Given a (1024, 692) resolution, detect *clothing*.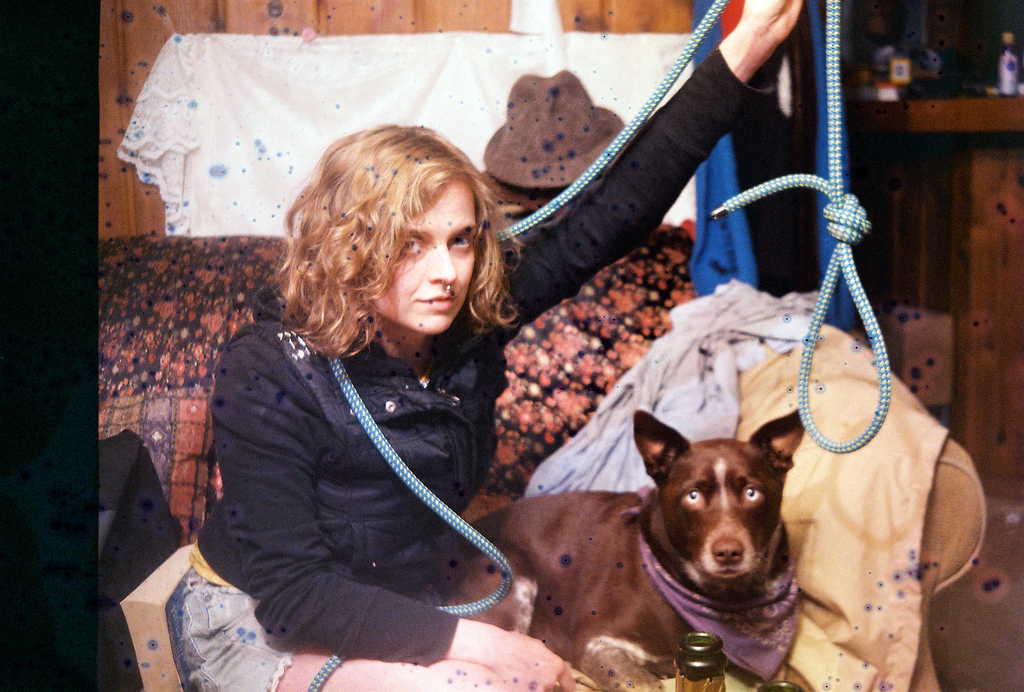
190,244,570,682.
